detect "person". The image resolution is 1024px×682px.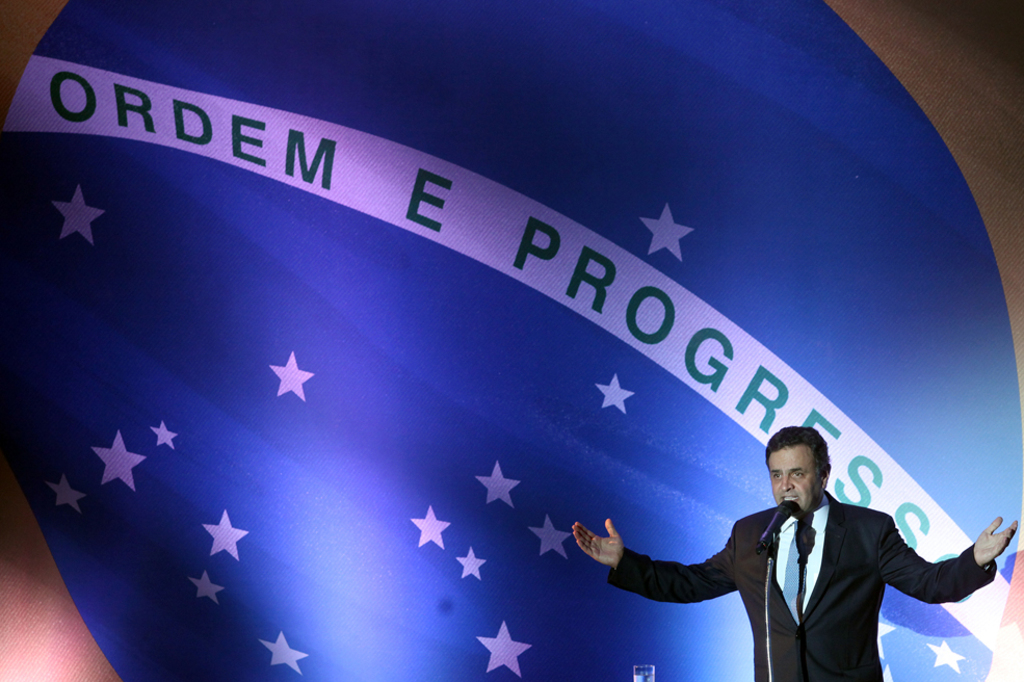
locate(592, 437, 954, 681).
